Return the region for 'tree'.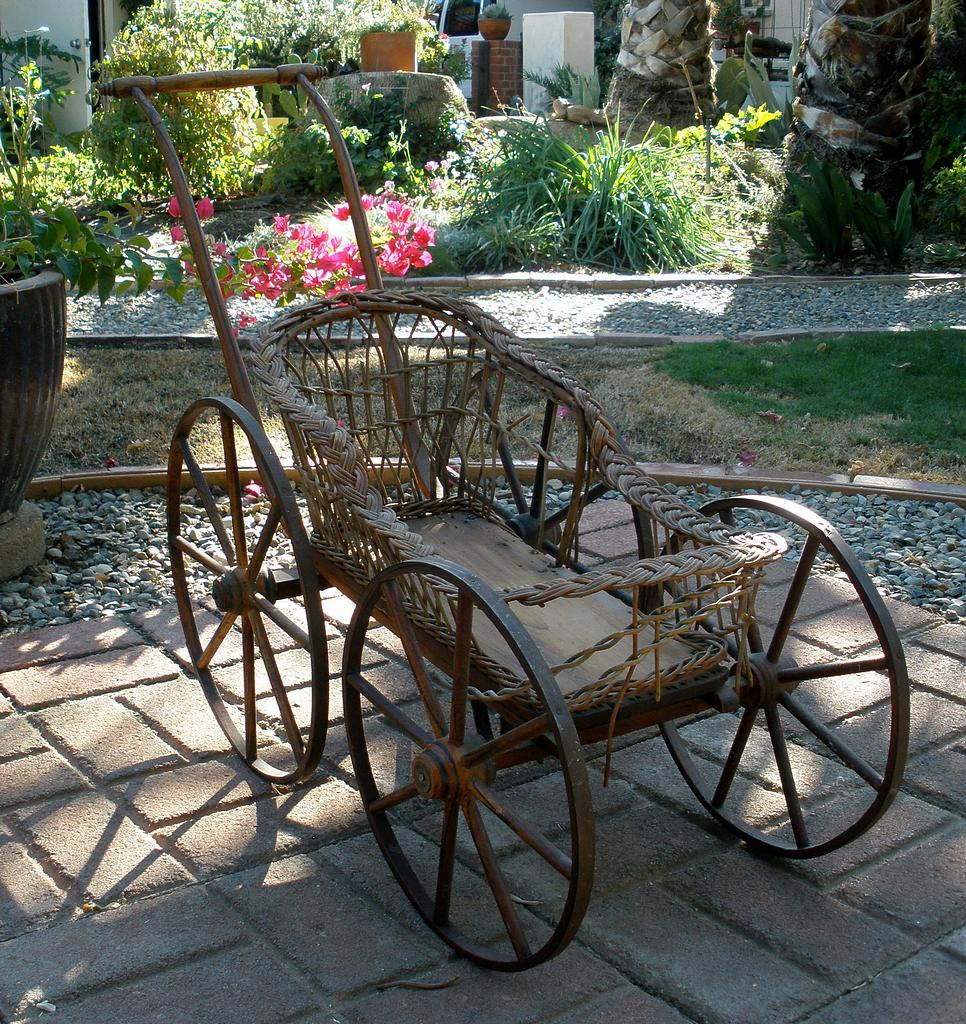
bbox(592, 0, 722, 142).
